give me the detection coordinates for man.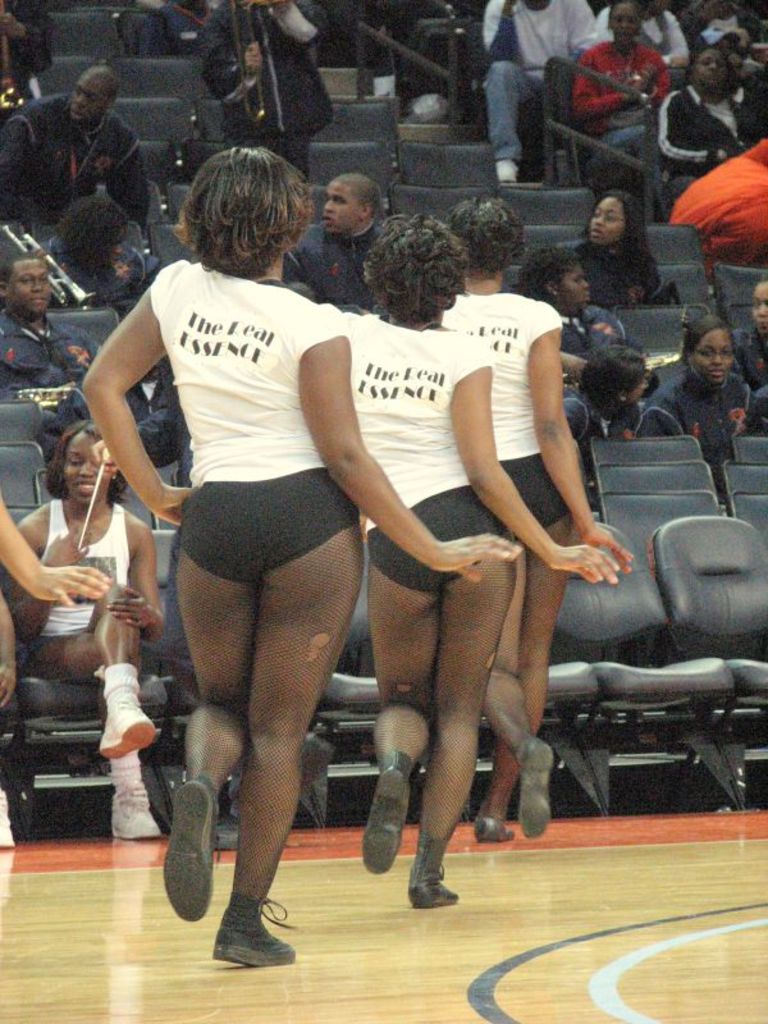
box=[0, 0, 60, 100].
